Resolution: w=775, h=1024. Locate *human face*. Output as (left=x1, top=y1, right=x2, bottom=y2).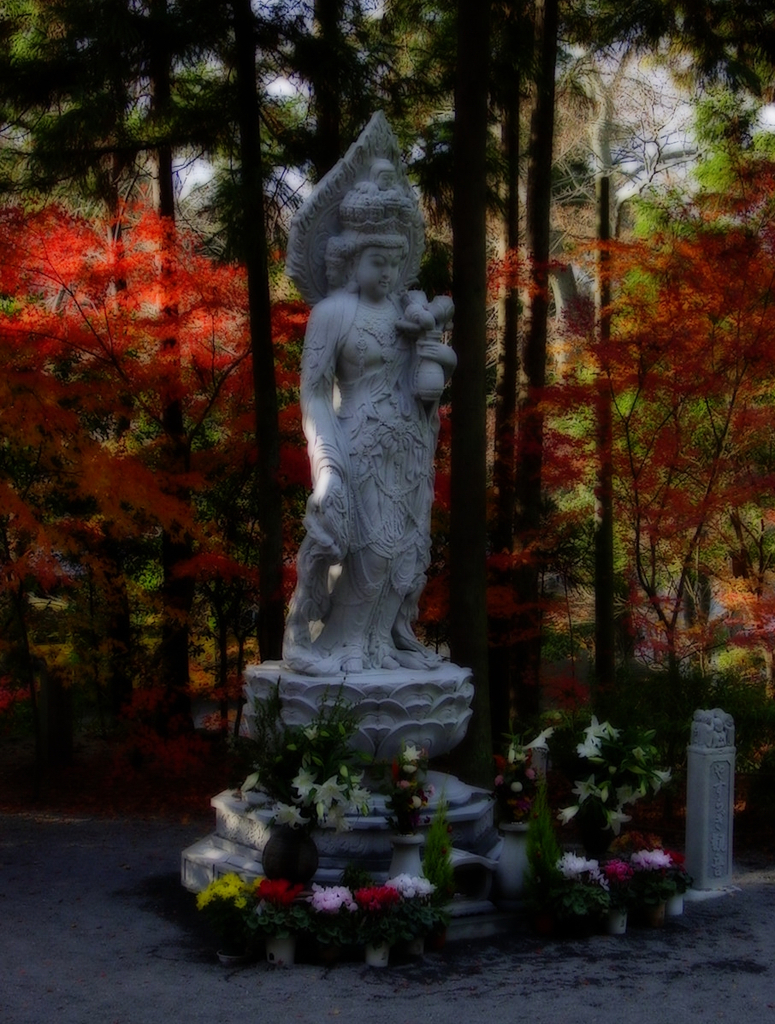
(left=352, top=246, right=401, bottom=298).
